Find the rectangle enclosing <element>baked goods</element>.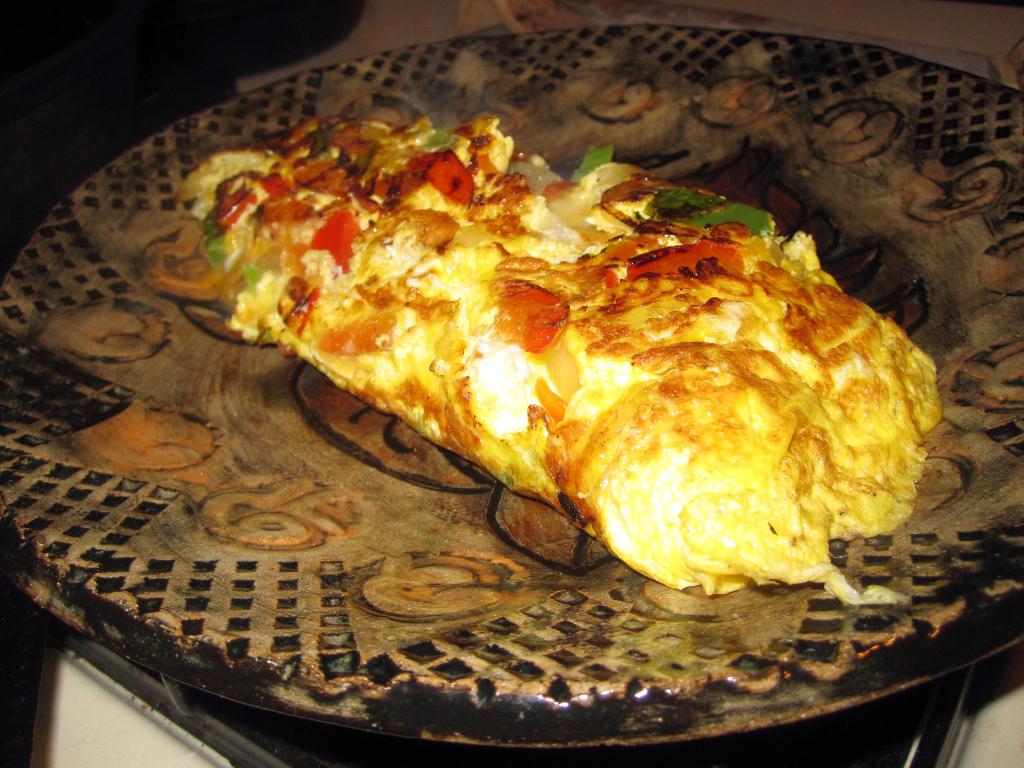
x1=170 y1=109 x2=936 y2=602.
